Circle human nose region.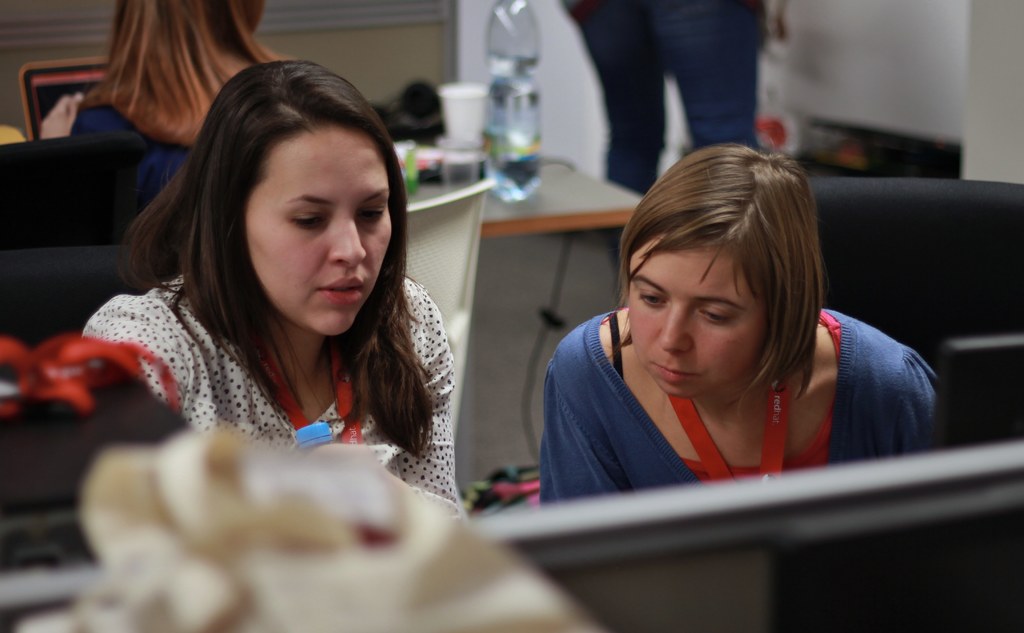
Region: {"x1": 657, "y1": 298, "x2": 694, "y2": 350}.
